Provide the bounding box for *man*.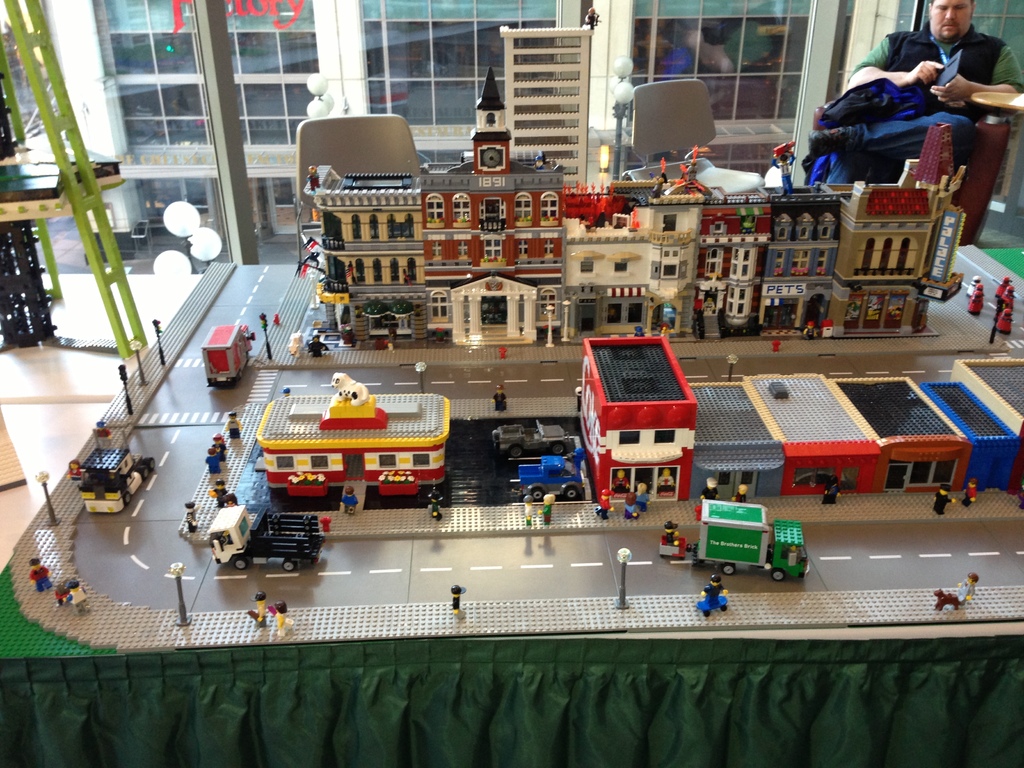
[305,338,327,358].
